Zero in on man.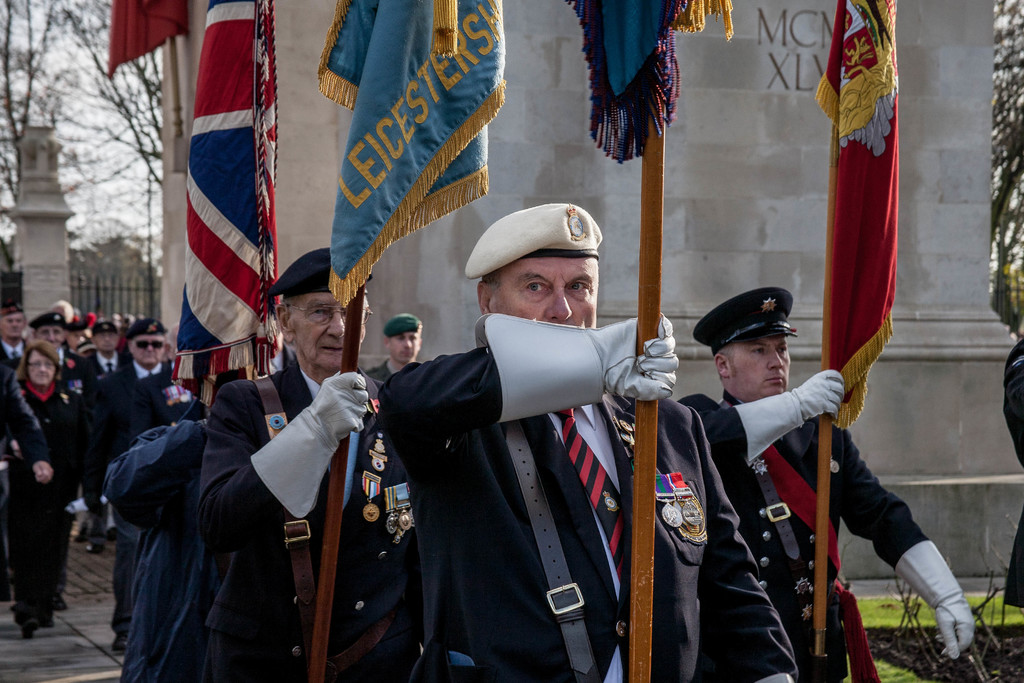
Zeroed in: l=362, t=311, r=422, b=392.
